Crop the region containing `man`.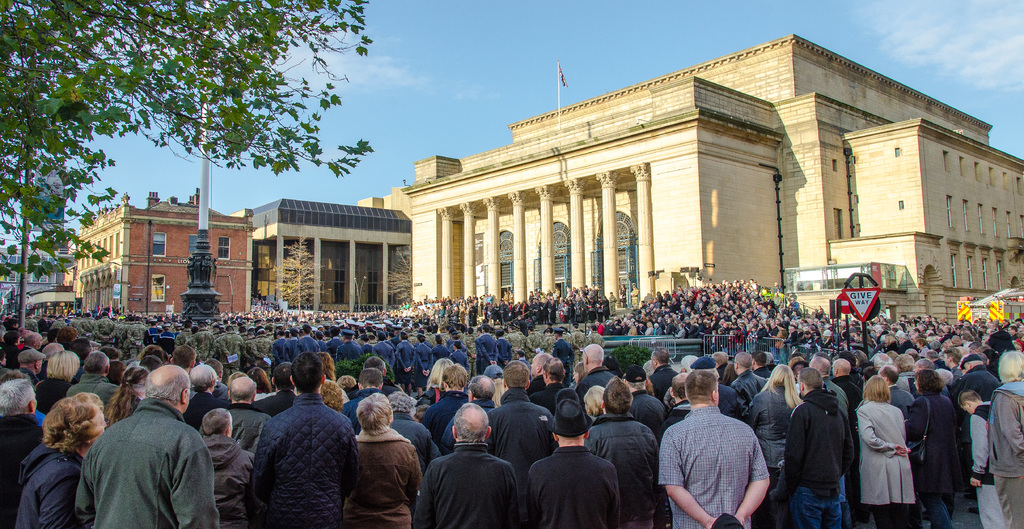
Crop region: [left=588, top=372, right=661, bottom=528].
